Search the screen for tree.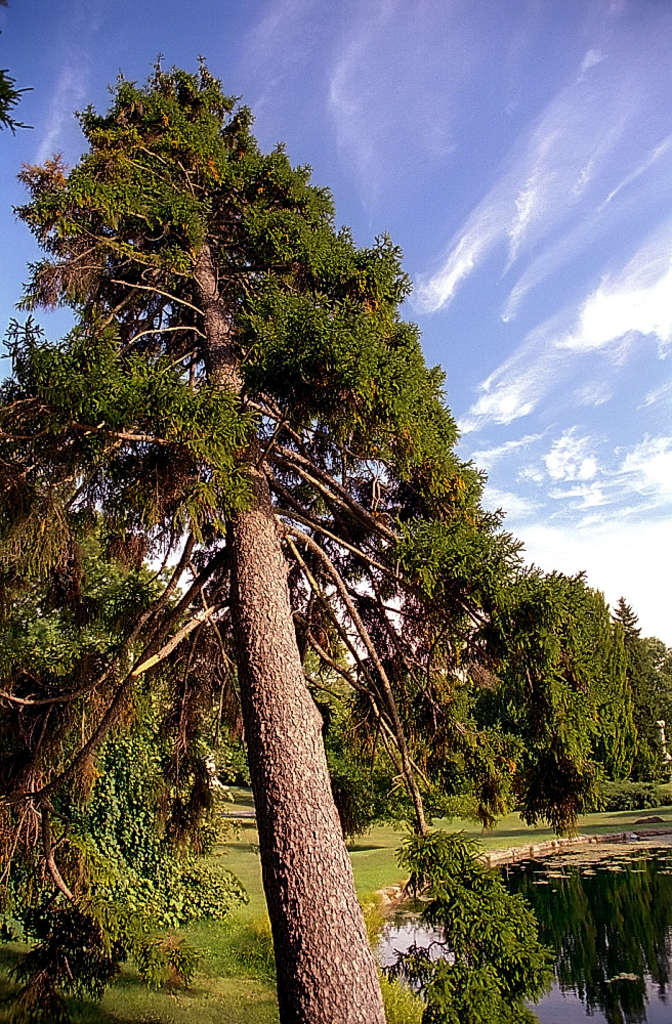
Found at [left=501, top=561, right=671, bottom=837].
